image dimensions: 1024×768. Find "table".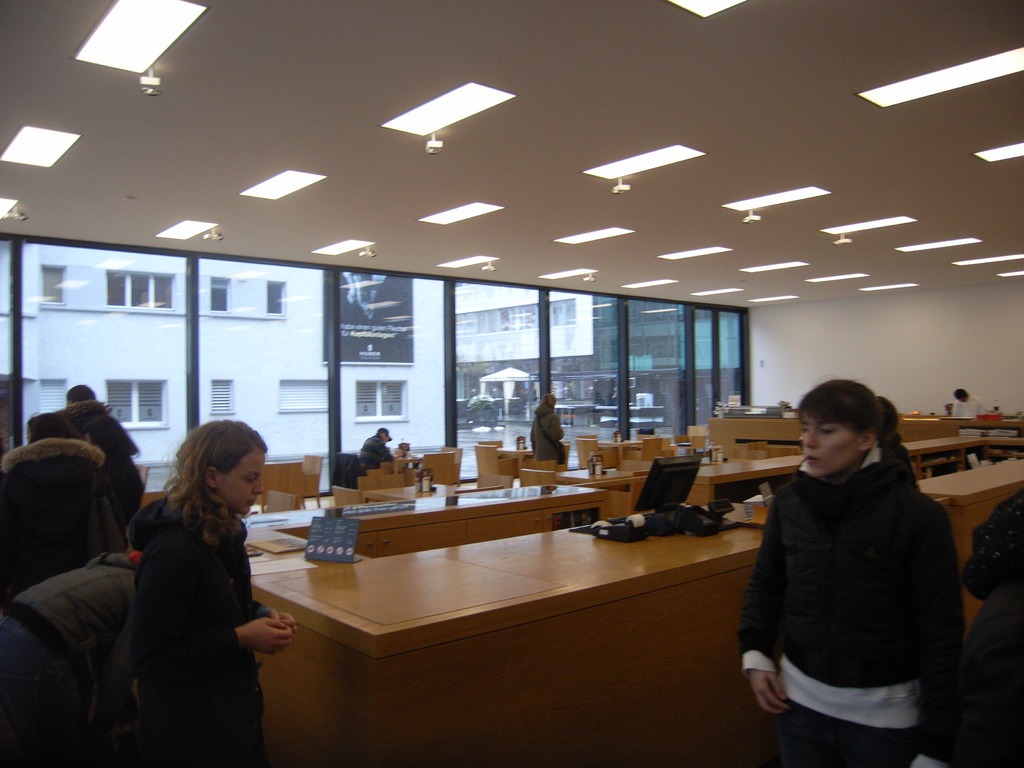
[596, 437, 644, 467].
